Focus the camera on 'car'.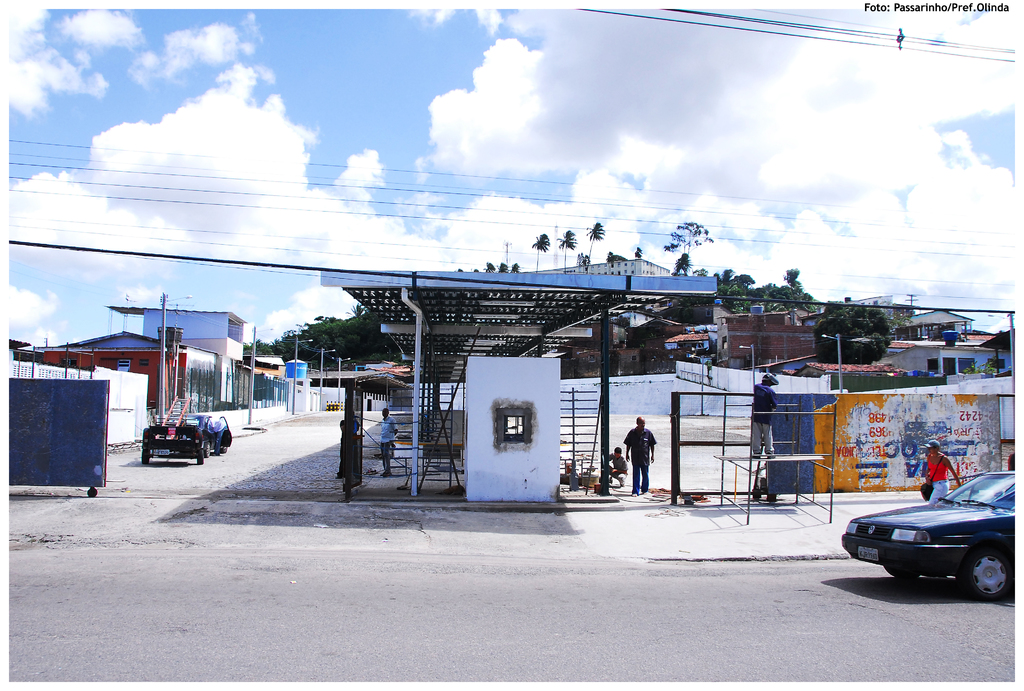
Focus region: 191,408,230,452.
